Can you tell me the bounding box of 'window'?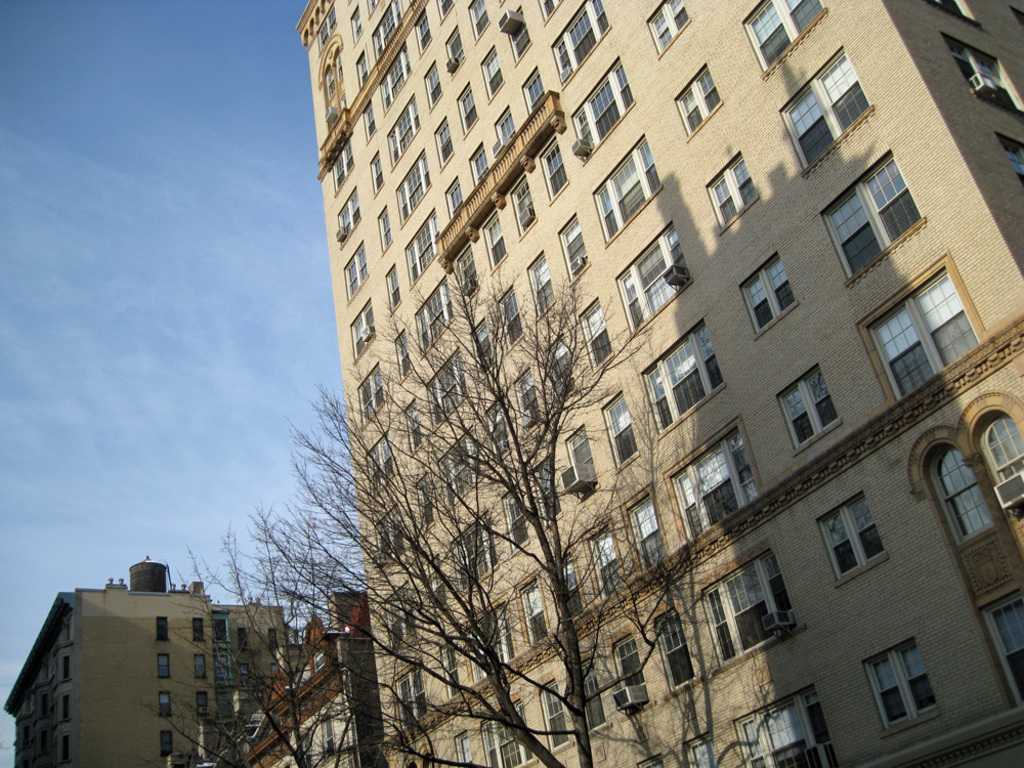
414:278:460:351.
